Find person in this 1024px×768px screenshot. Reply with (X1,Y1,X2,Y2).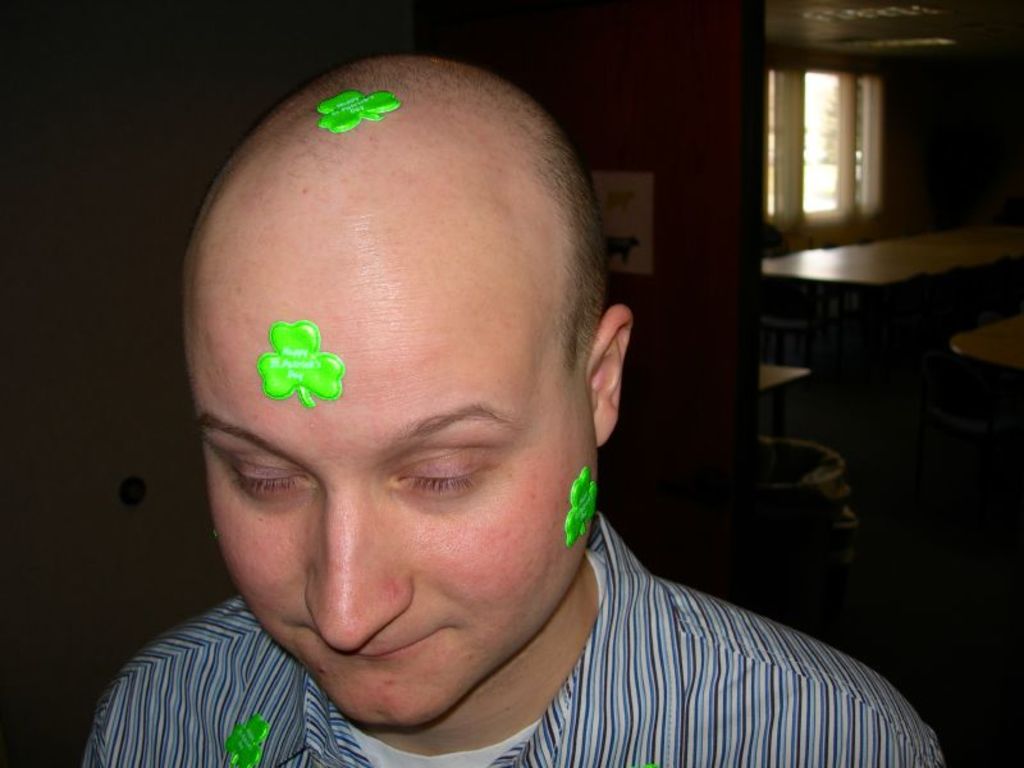
(109,20,846,760).
